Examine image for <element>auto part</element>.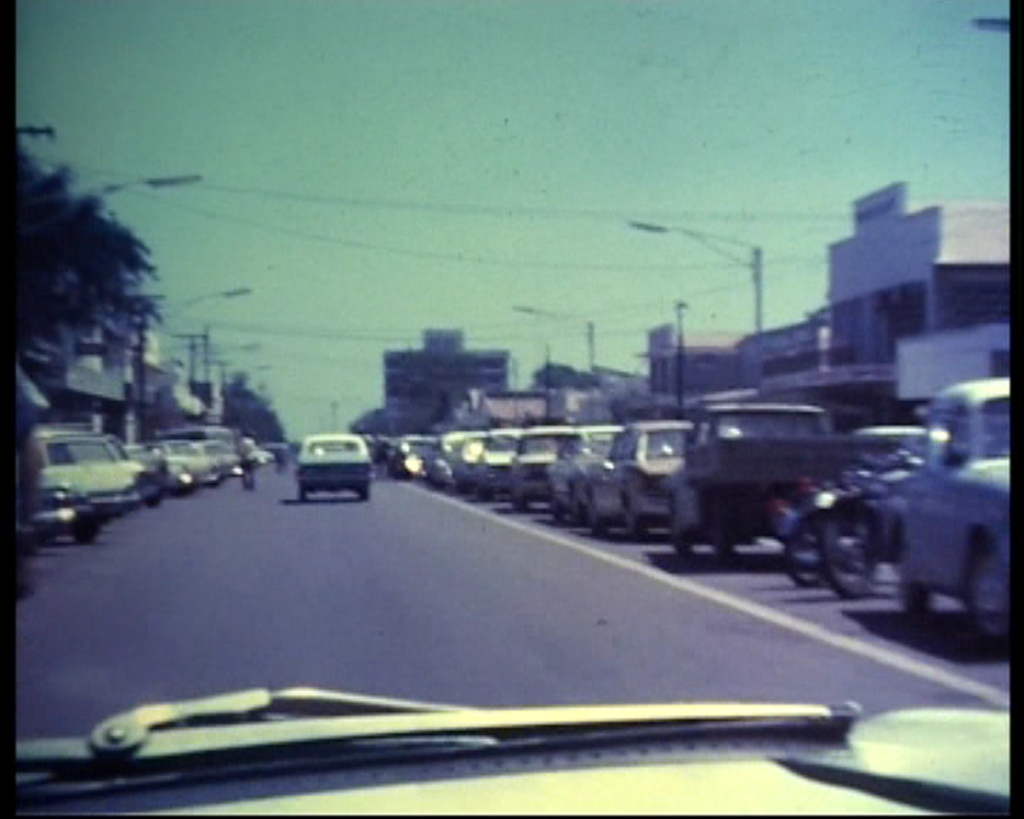
Examination result: bbox=(823, 500, 892, 603).
